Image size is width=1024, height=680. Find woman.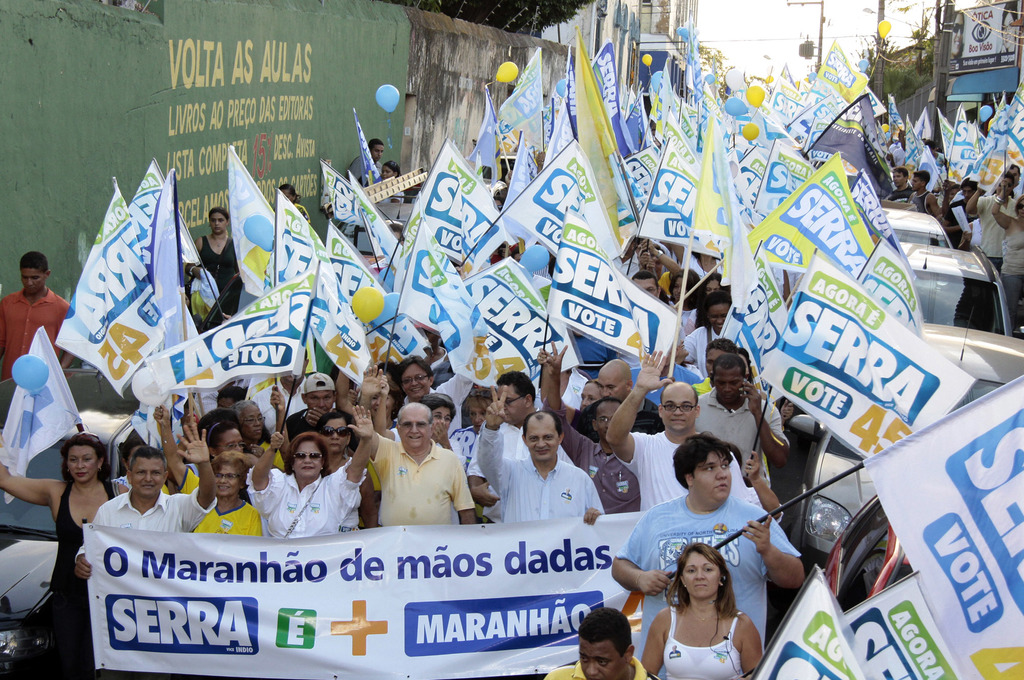
bbox(192, 450, 259, 532).
